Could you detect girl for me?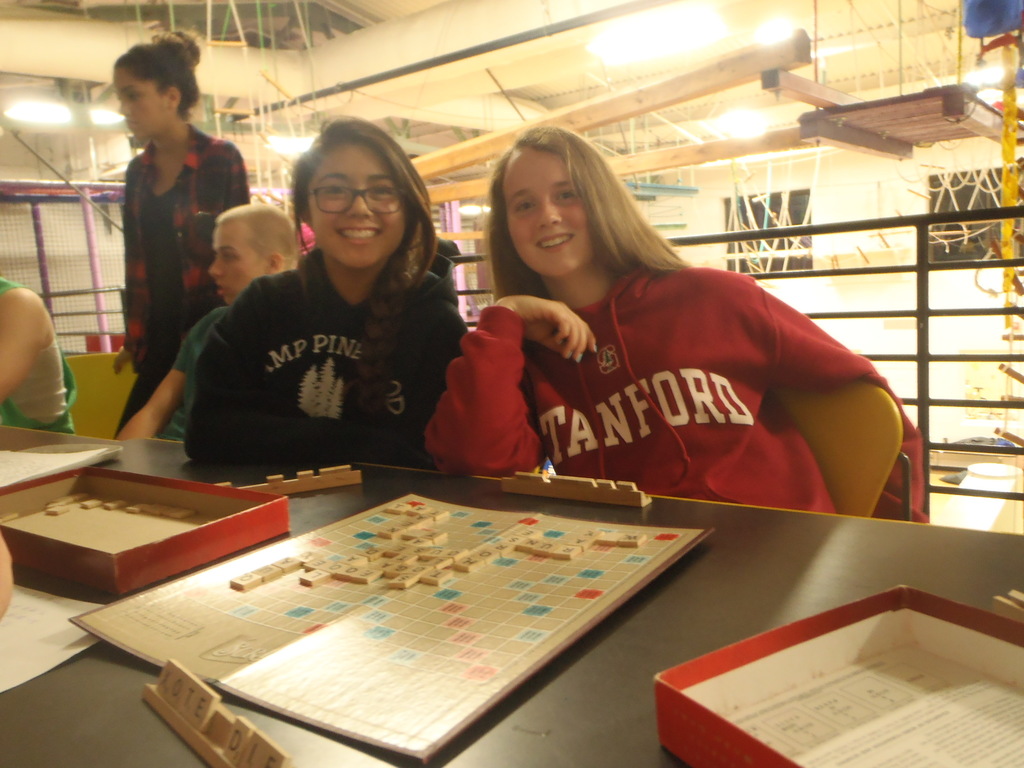
Detection result: left=175, top=109, right=468, bottom=464.
